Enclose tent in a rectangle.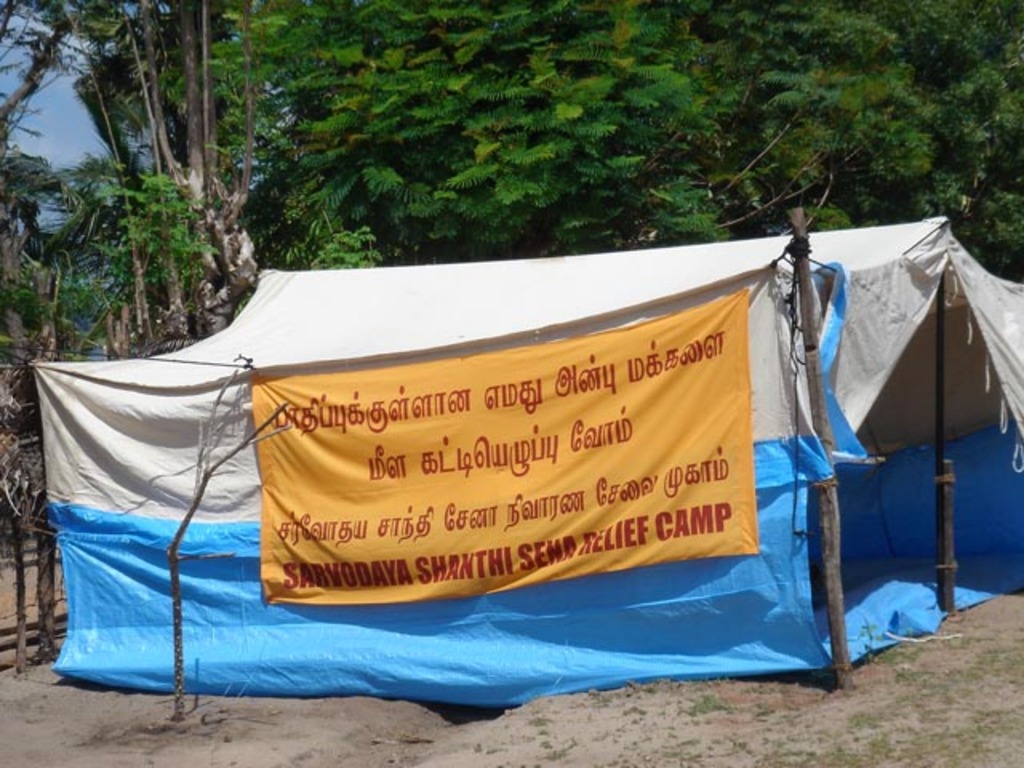
5 208 995 720.
